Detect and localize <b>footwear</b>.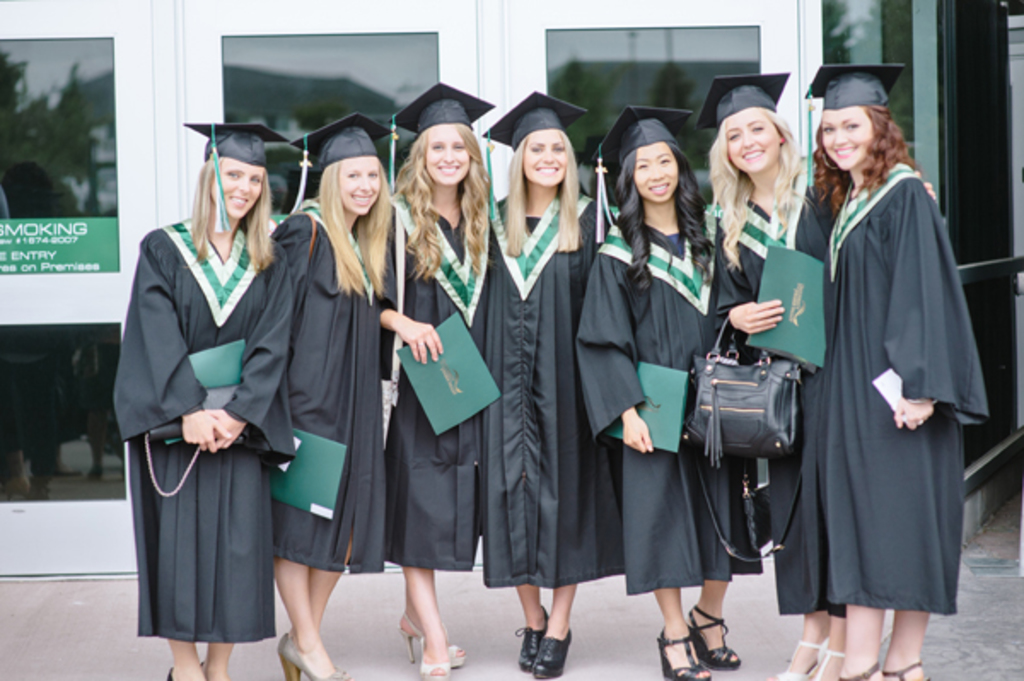
Localized at crop(657, 628, 712, 679).
